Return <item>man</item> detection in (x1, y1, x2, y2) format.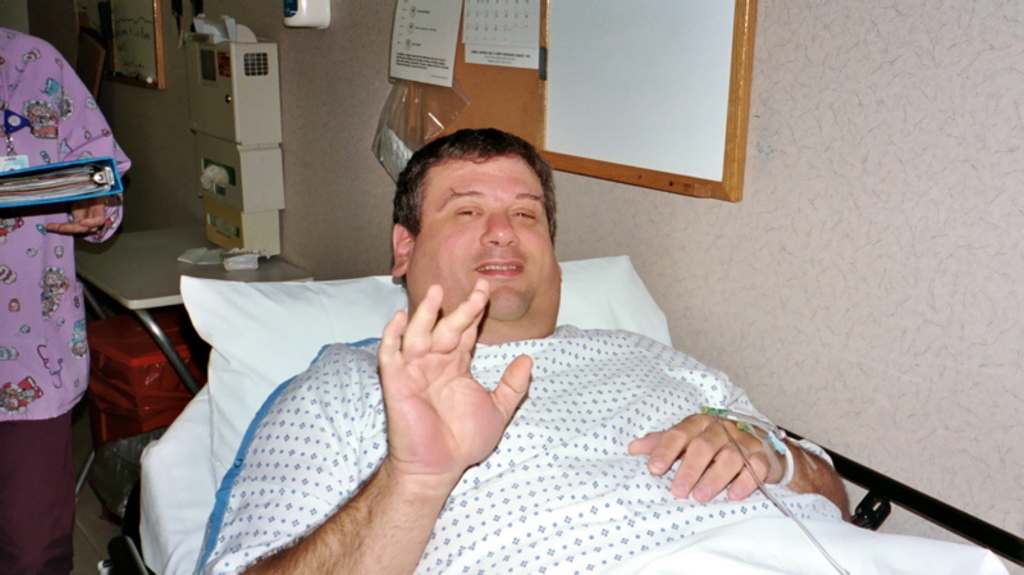
(200, 122, 851, 574).
